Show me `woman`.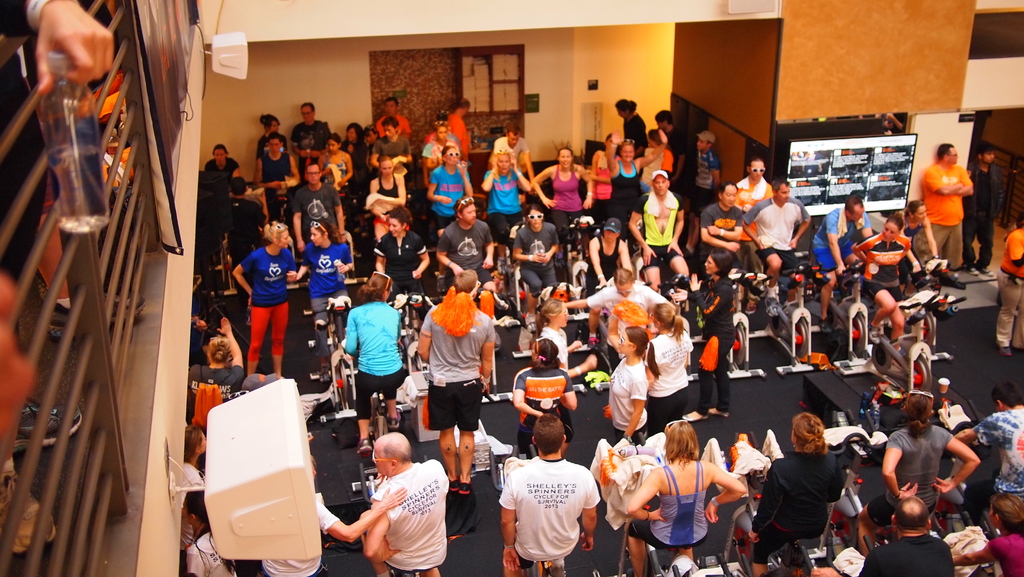
`woman` is here: {"left": 426, "top": 143, "right": 475, "bottom": 296}.
